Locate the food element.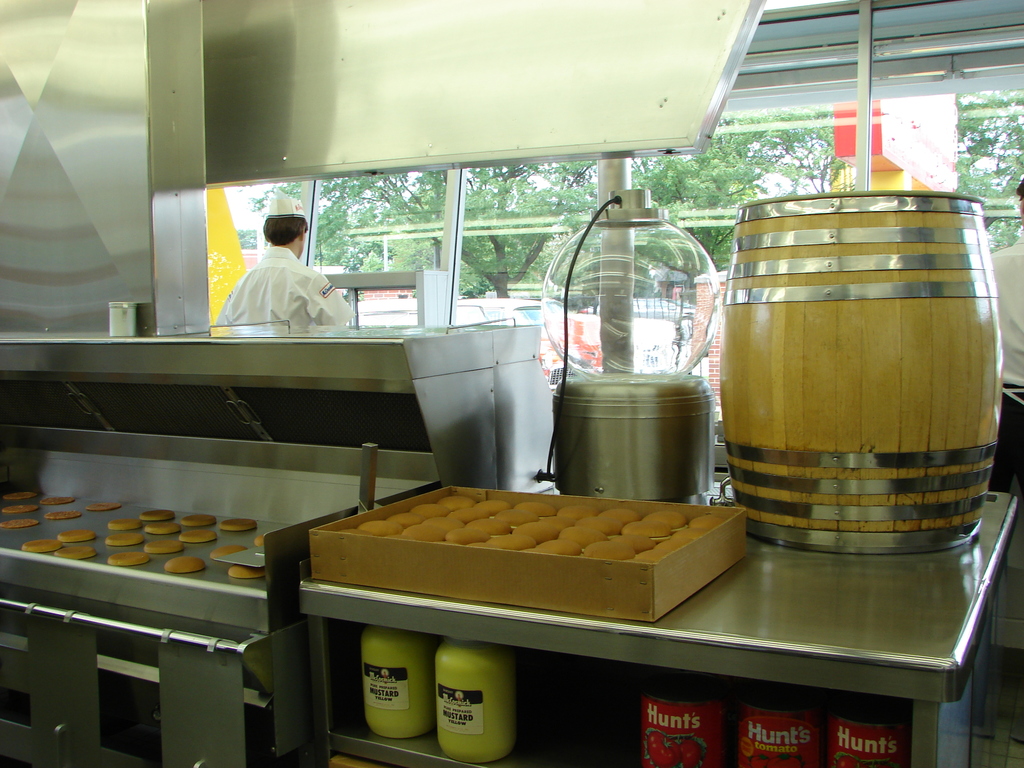
Element bbox: <region>102, 530, 141, 548</region>.
